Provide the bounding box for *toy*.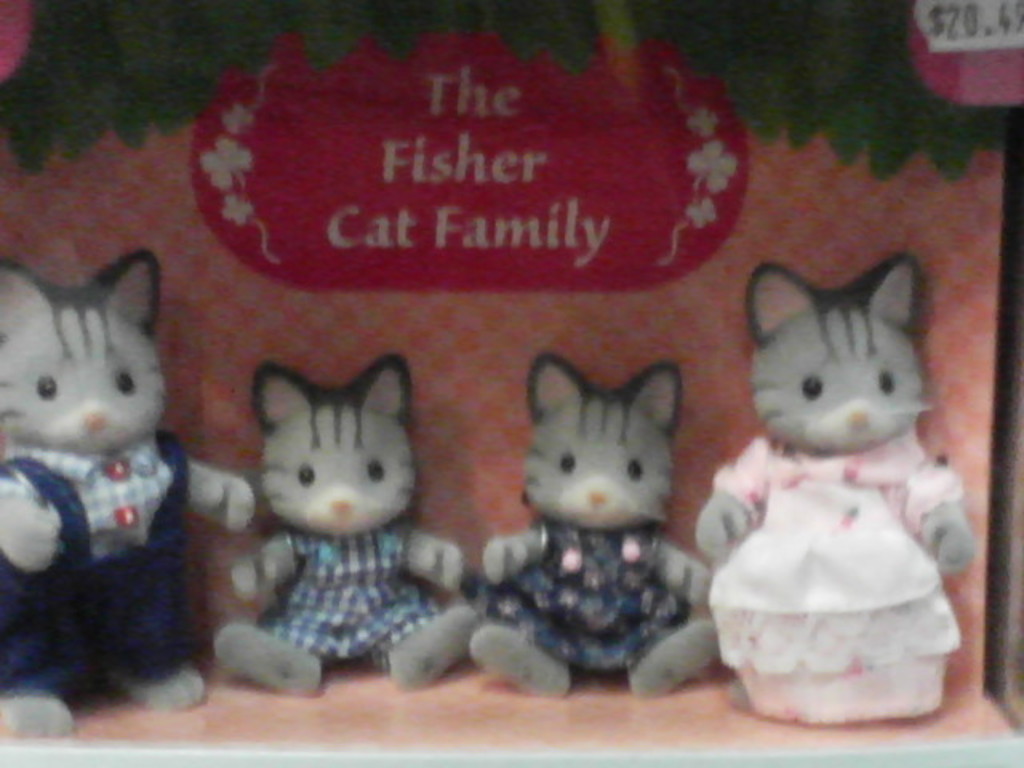
470 350 723 698.
